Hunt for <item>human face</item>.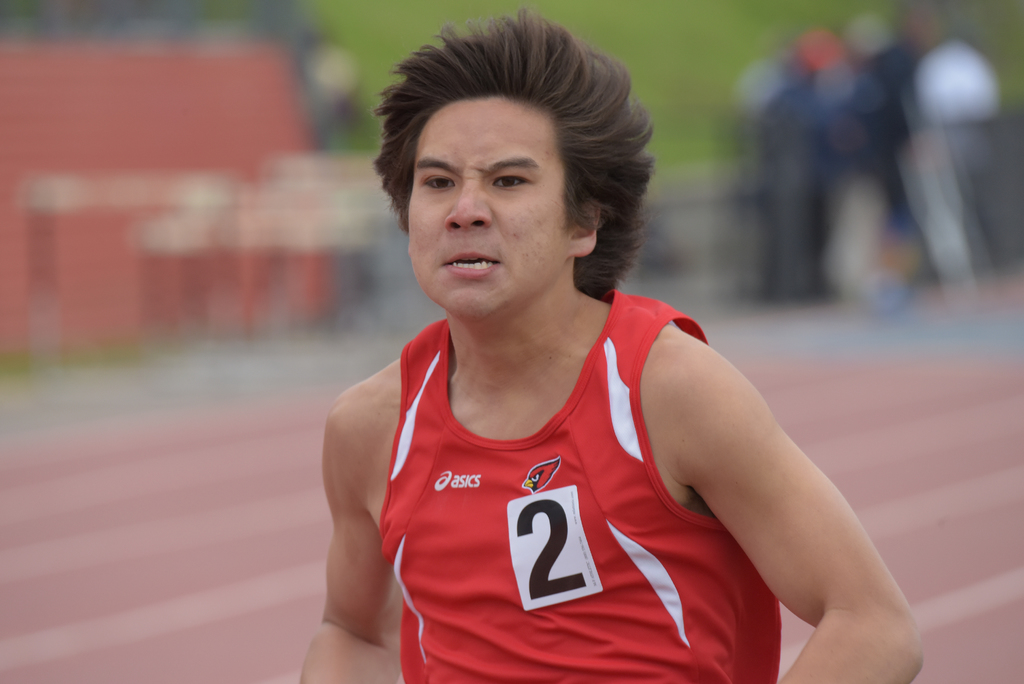
Hunted down at bbox=(407, 97, 564, 316).
